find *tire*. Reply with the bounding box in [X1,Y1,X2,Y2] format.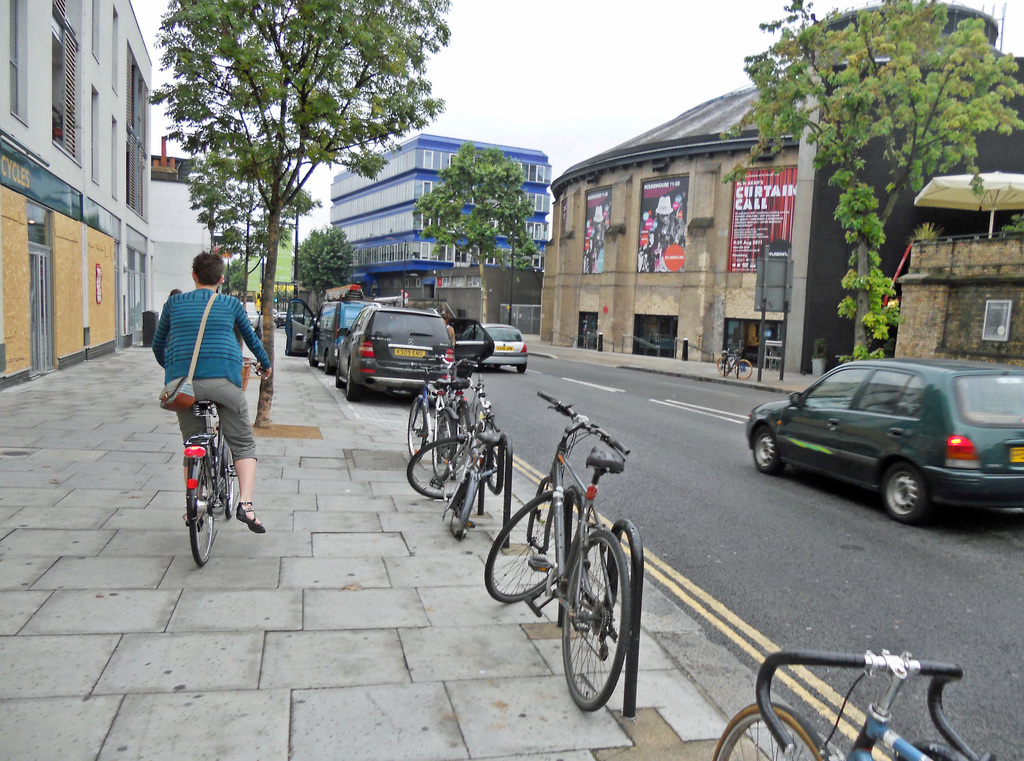
[190,459,214,566].
